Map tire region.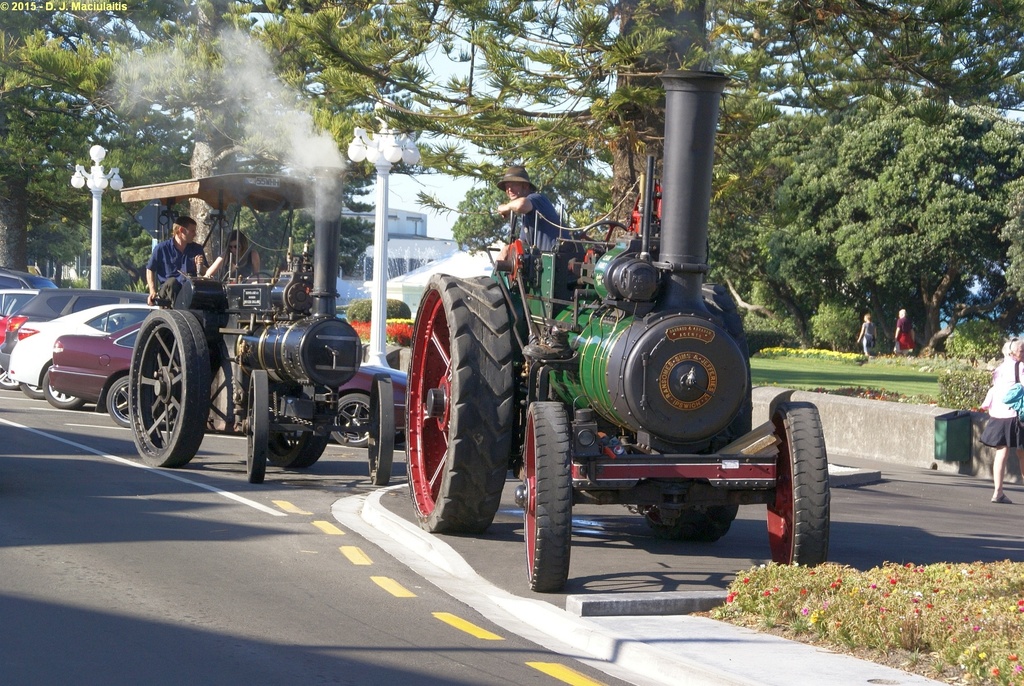
Mapped to detection(0, 365, 21, 390).
